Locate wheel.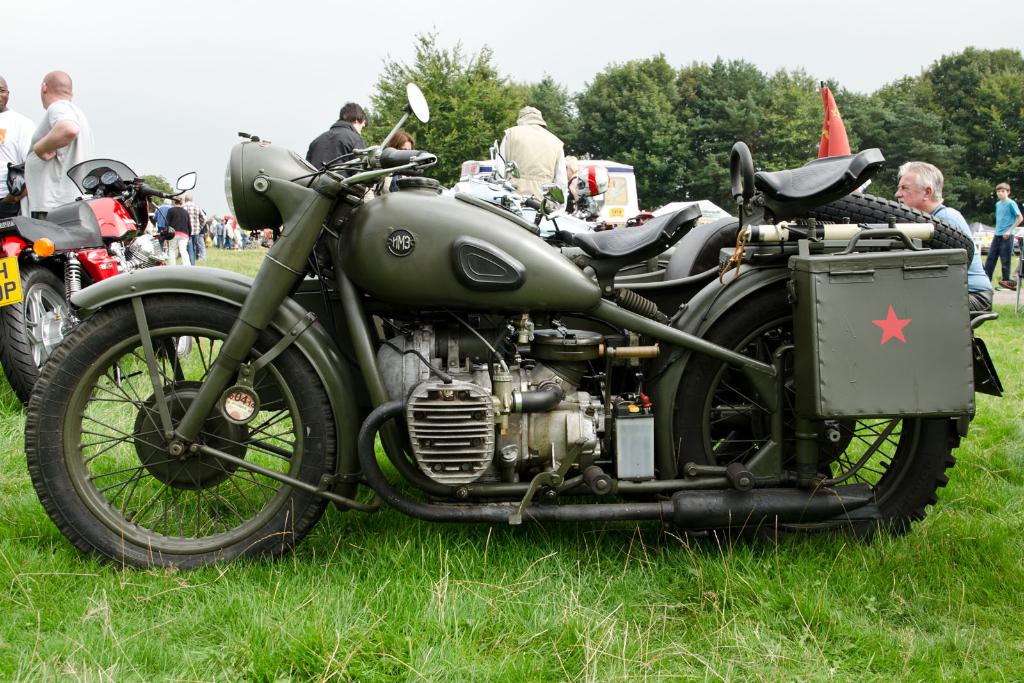
Bounding box: bbox=[676, 283, 970, 552].
